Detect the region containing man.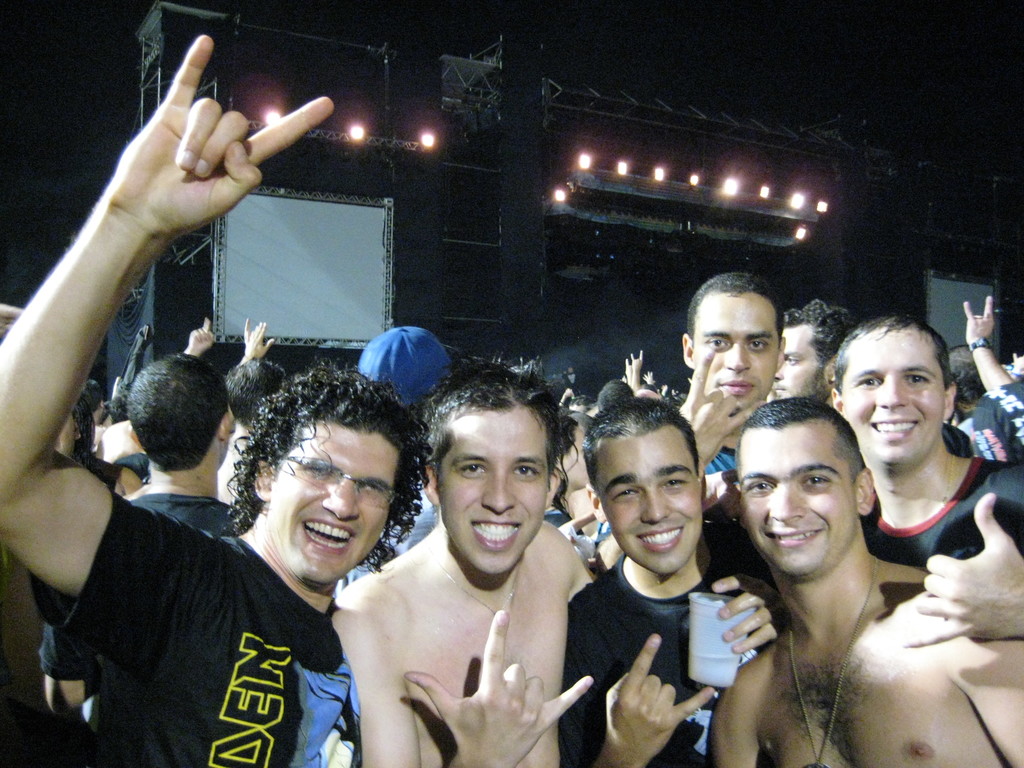
<region>593, 270, 785, 577</region>.
